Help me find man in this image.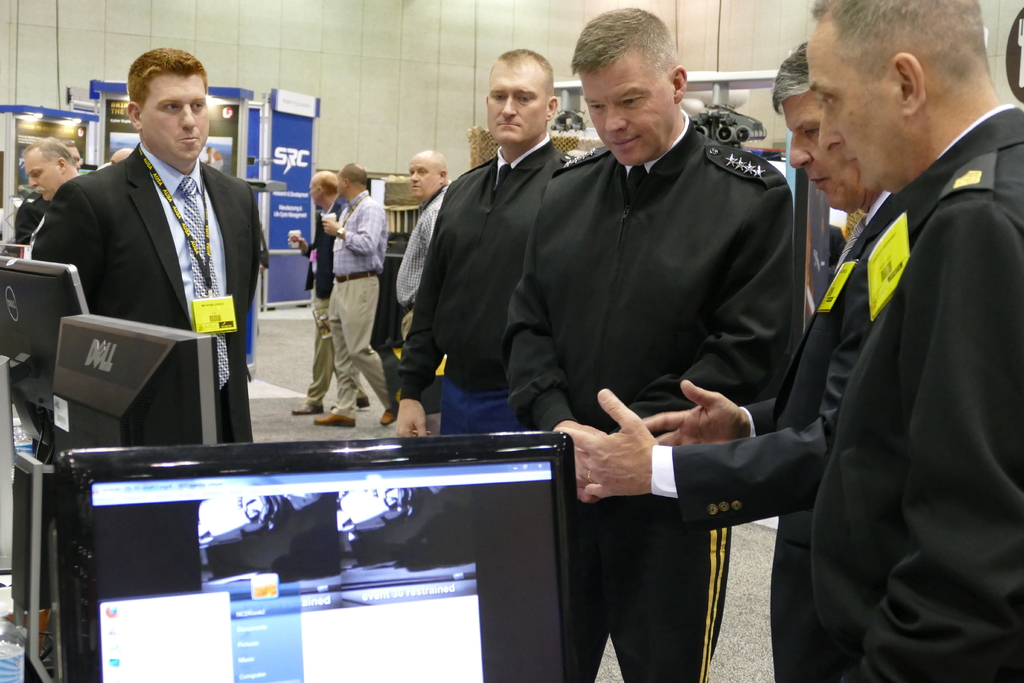
Found it: [x1=505, y1=9, x2=790, y2=682].
